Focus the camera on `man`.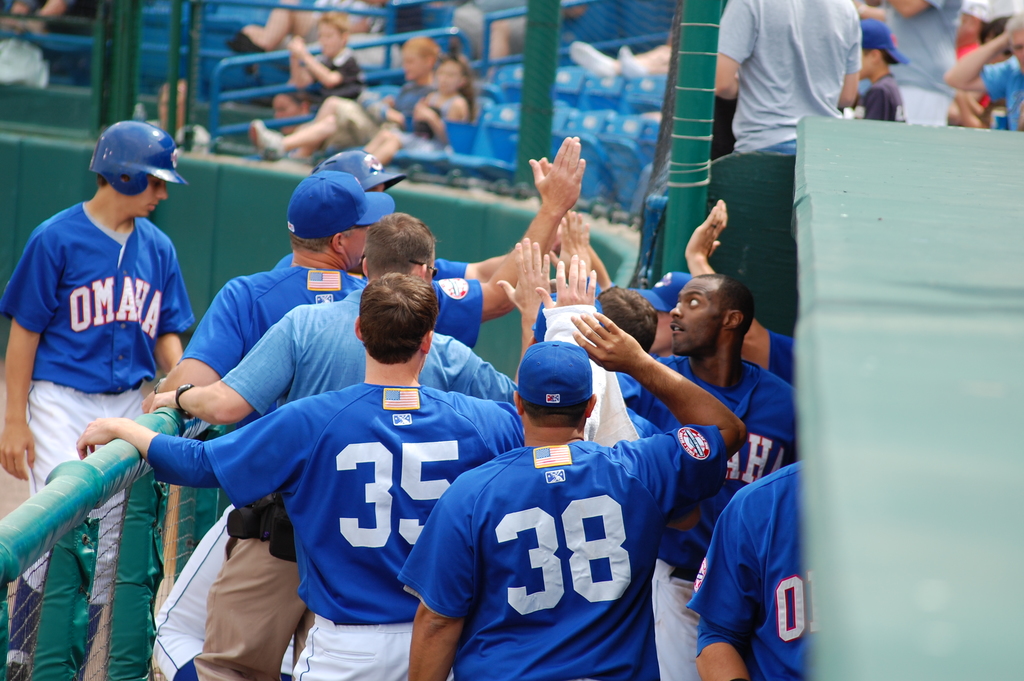
Focus region: {"left": 593, "top": 285, "right": 657, "bottom": 402}.
